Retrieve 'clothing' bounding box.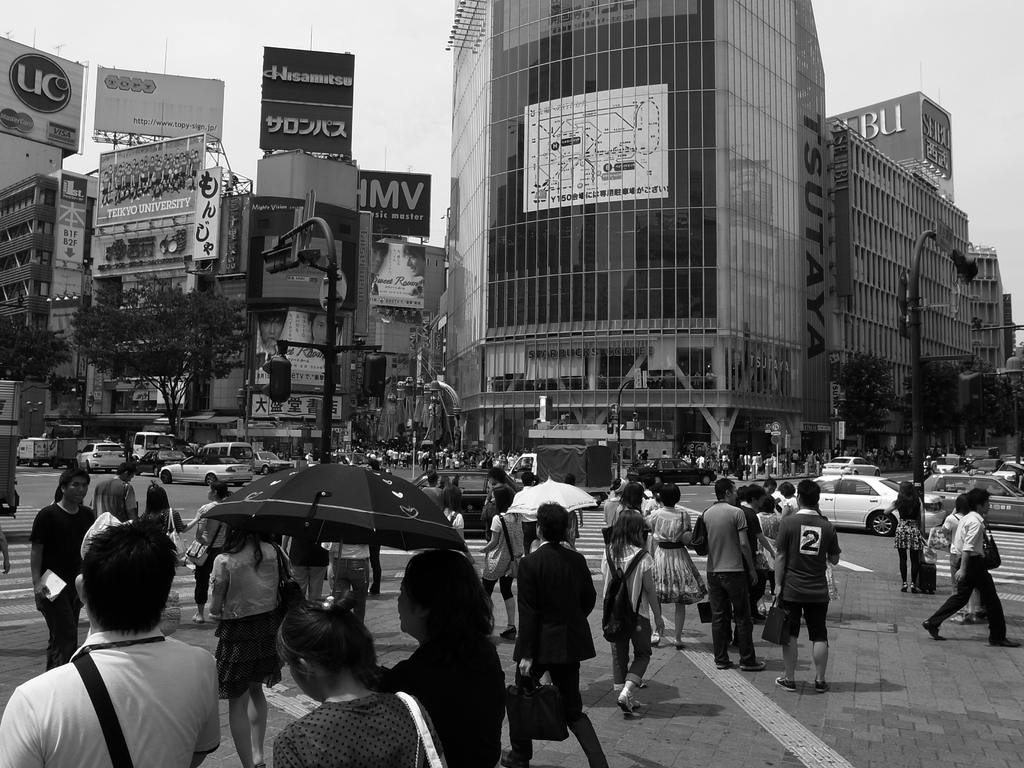
Bounding box: <bbox>15, 602, 227, 767</bbox>.
